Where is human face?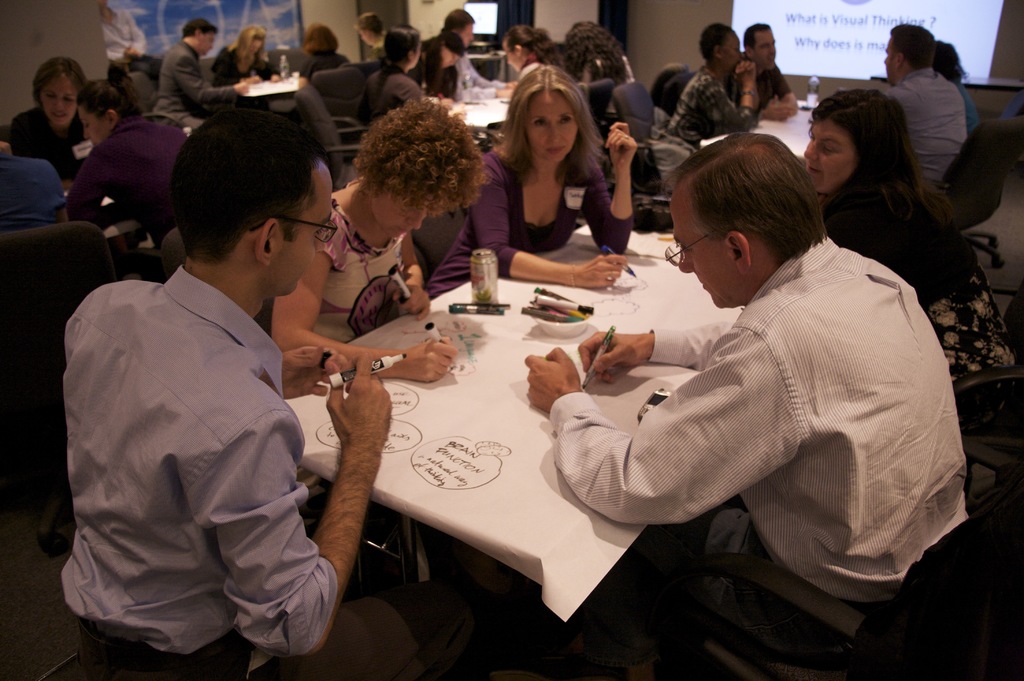
(202,33,214,54).
